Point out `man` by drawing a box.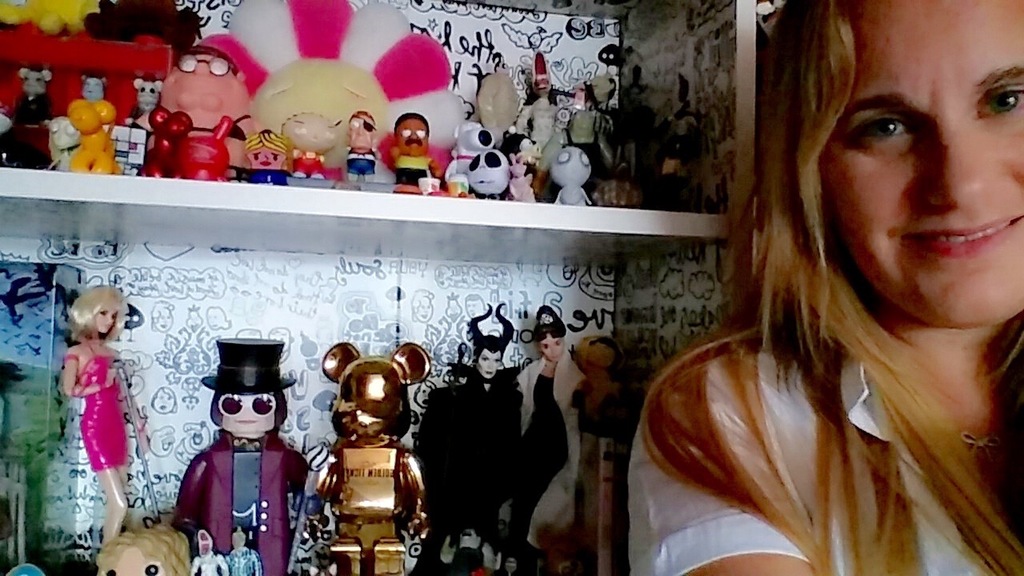
<bbox>343, 108, 382, 182</bbox>.
